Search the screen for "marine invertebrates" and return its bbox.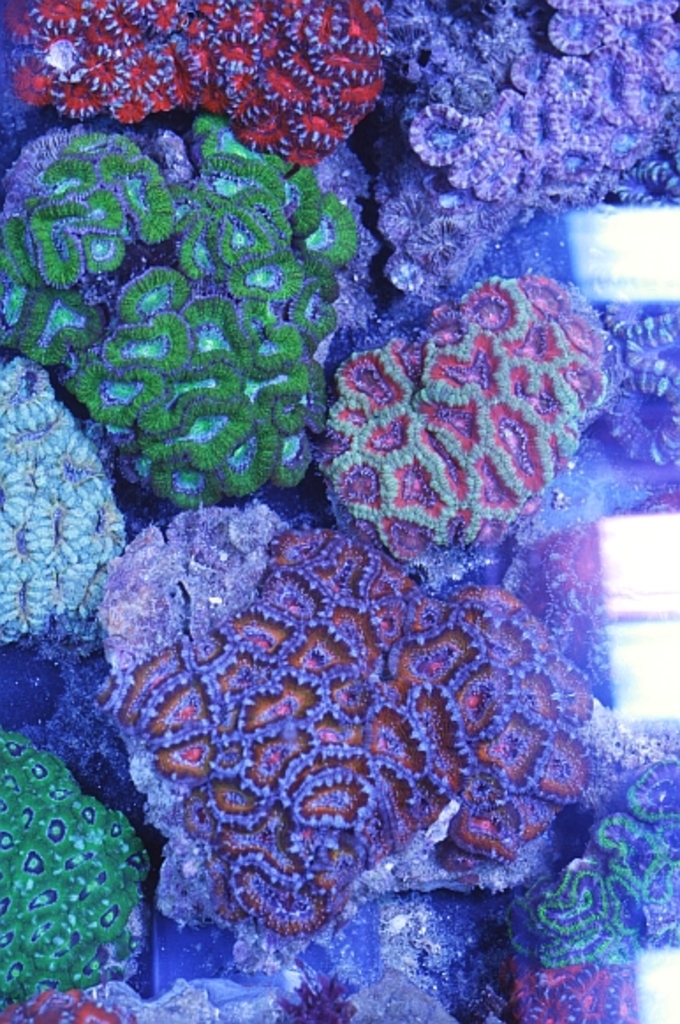
Found: 599 277 678 485.
